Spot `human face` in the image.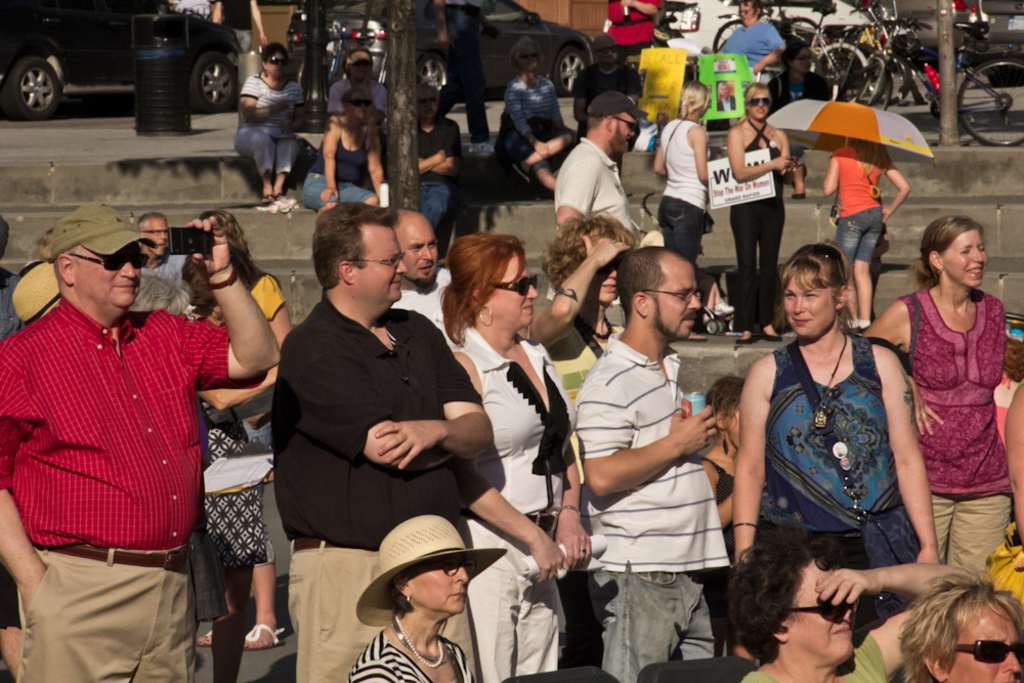
`human face` found at 484/252/541/331.
